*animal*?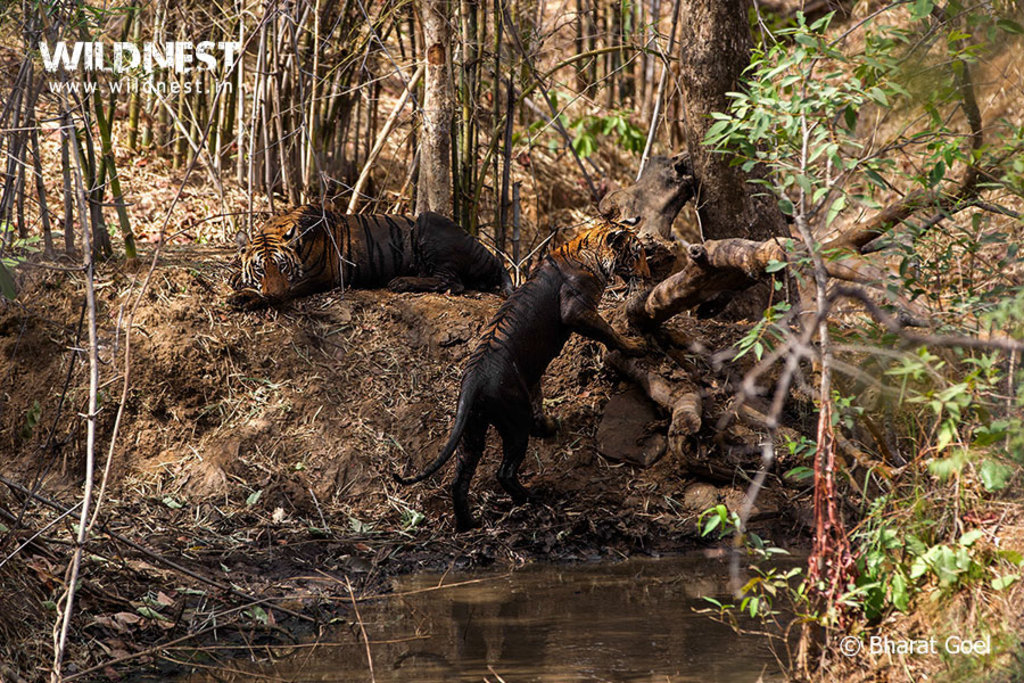
{"left": 228, "top": 204, "right": 514, "bottom": 306}
